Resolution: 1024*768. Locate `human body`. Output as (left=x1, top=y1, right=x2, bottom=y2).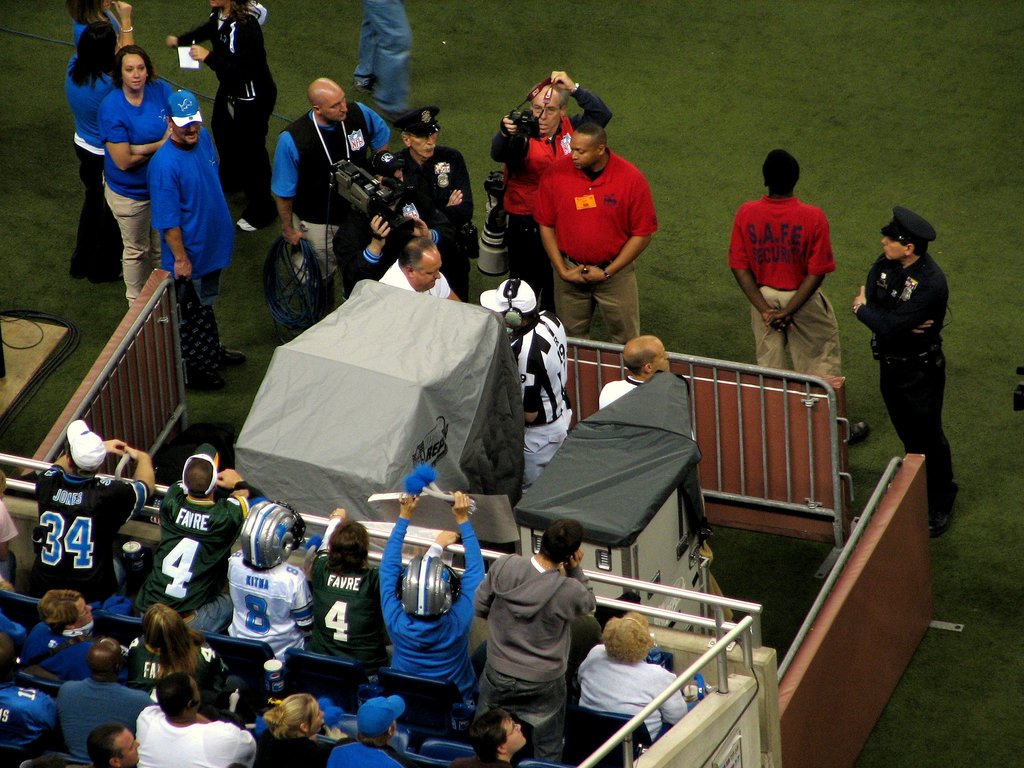
(left=538, top=148, right=659, bottom=346).
